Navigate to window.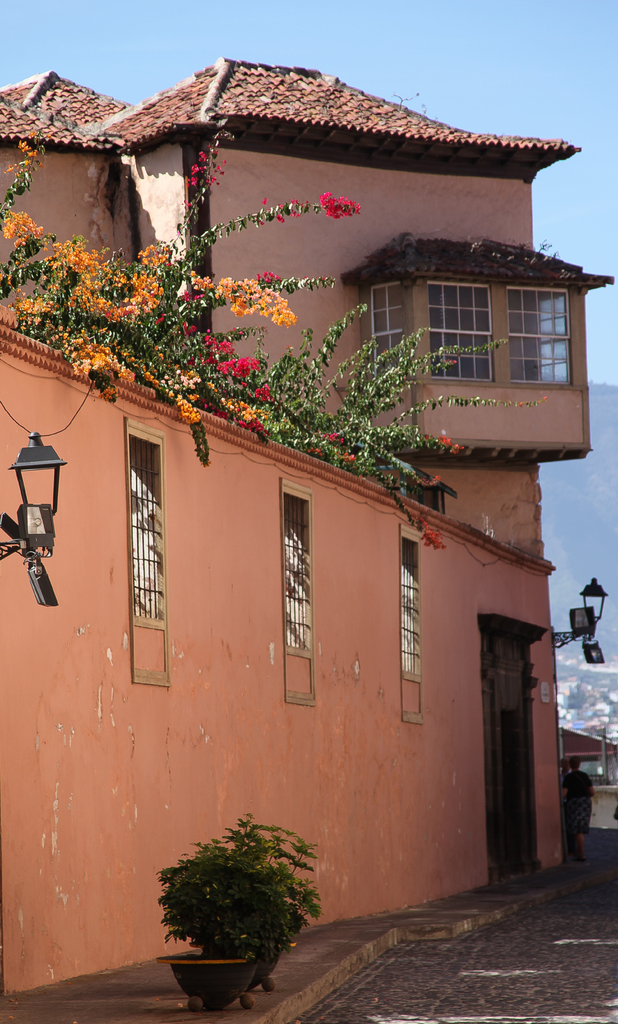
Navigation target: x1=368 y1=280 x2=401 y2=385.
